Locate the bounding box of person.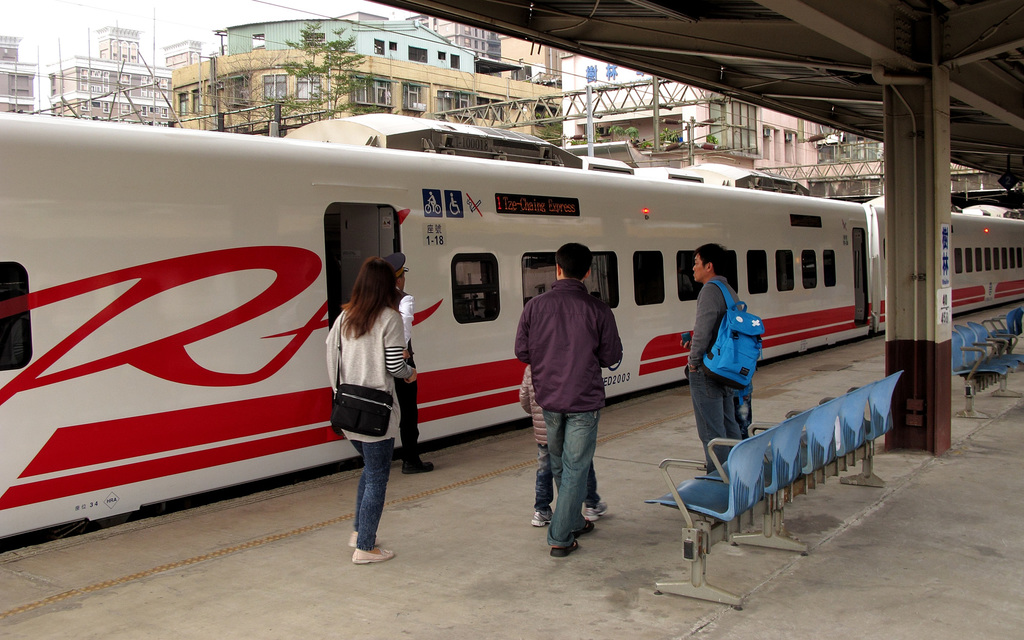
Bounding box: <bbox>512, 243, 626, 554</bbox>.
